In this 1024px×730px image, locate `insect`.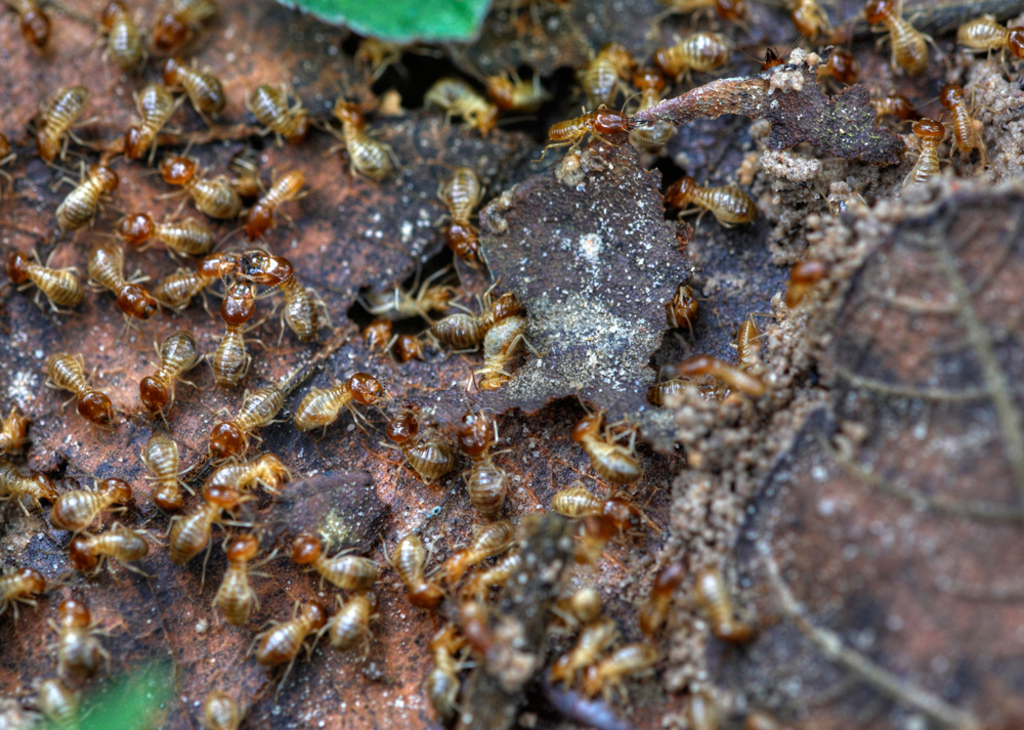
Bounding box: [114,83,184,166].
